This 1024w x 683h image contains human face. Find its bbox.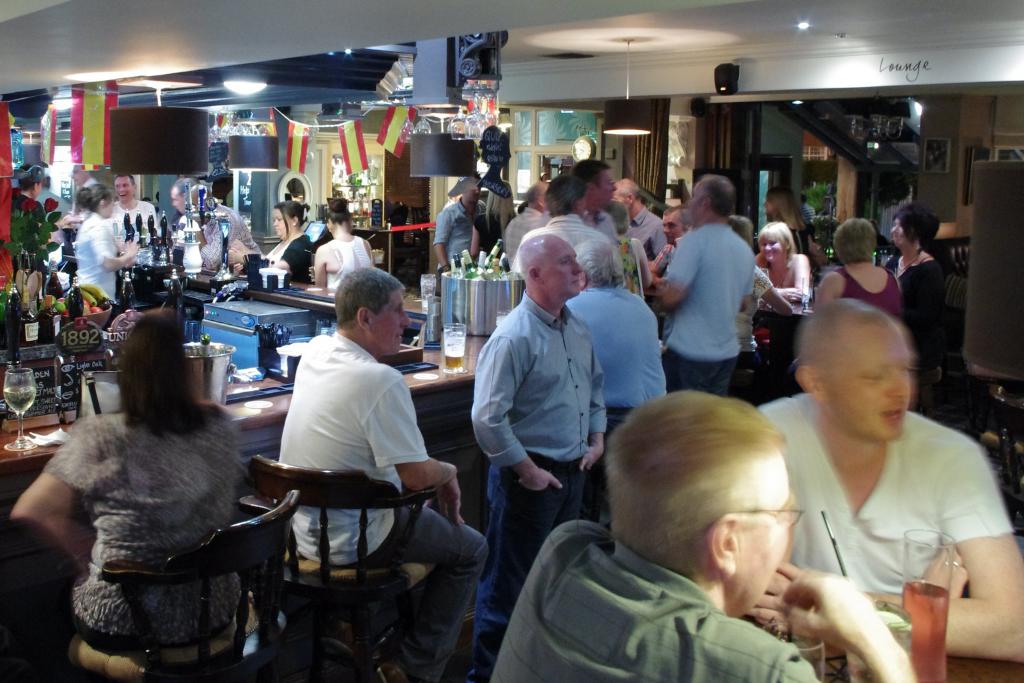
(734,450,790,620).
